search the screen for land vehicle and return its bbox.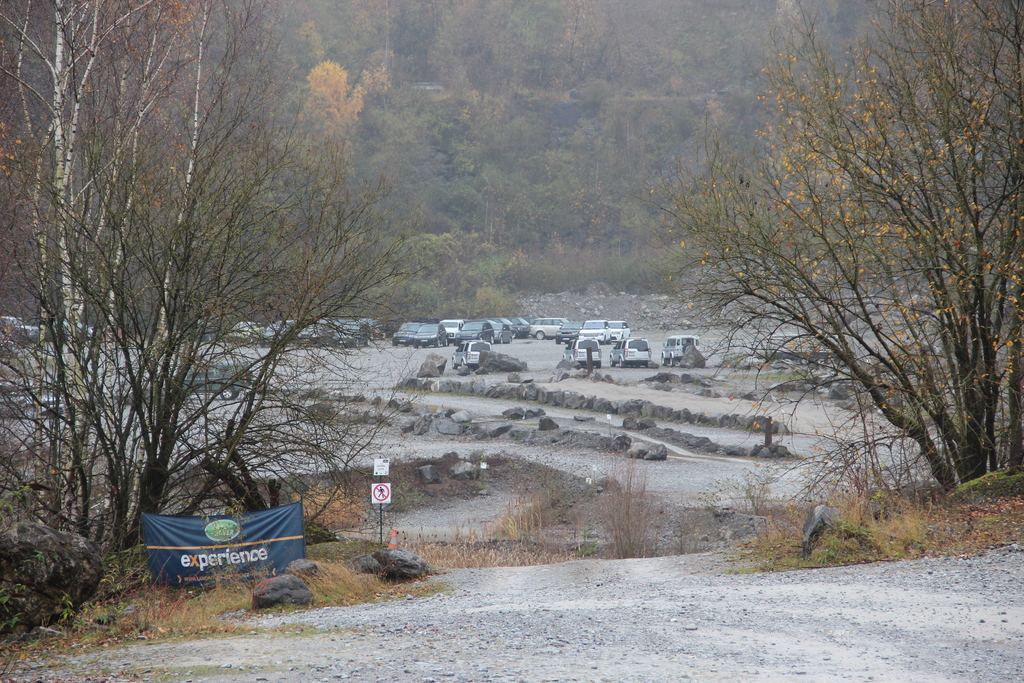
Found: box(454, 320, 495, 343).
